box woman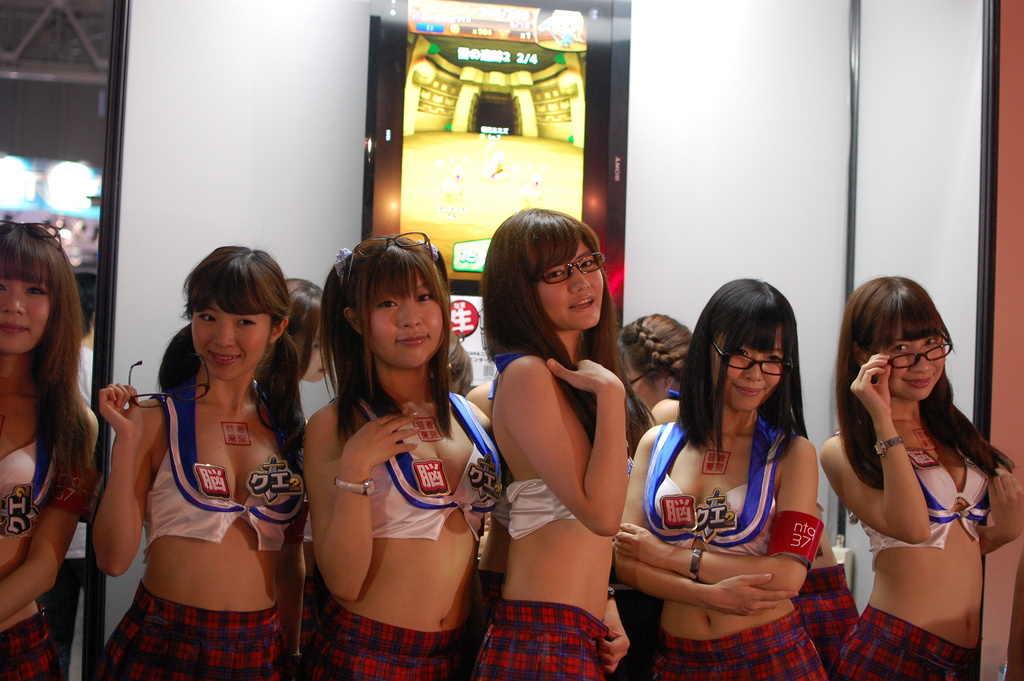
bbox(252, 276, 337, 659)
